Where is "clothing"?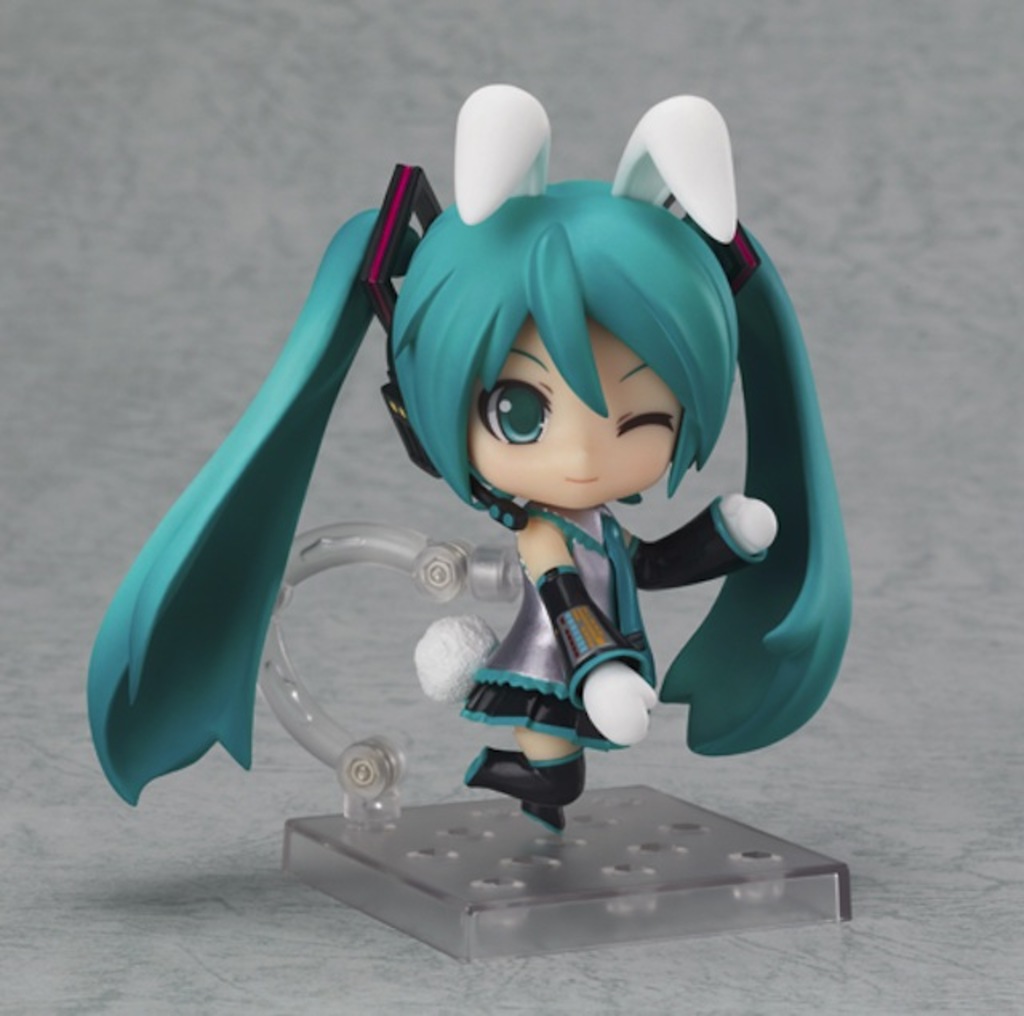
<region>77, 83, 854, 798</region>.
